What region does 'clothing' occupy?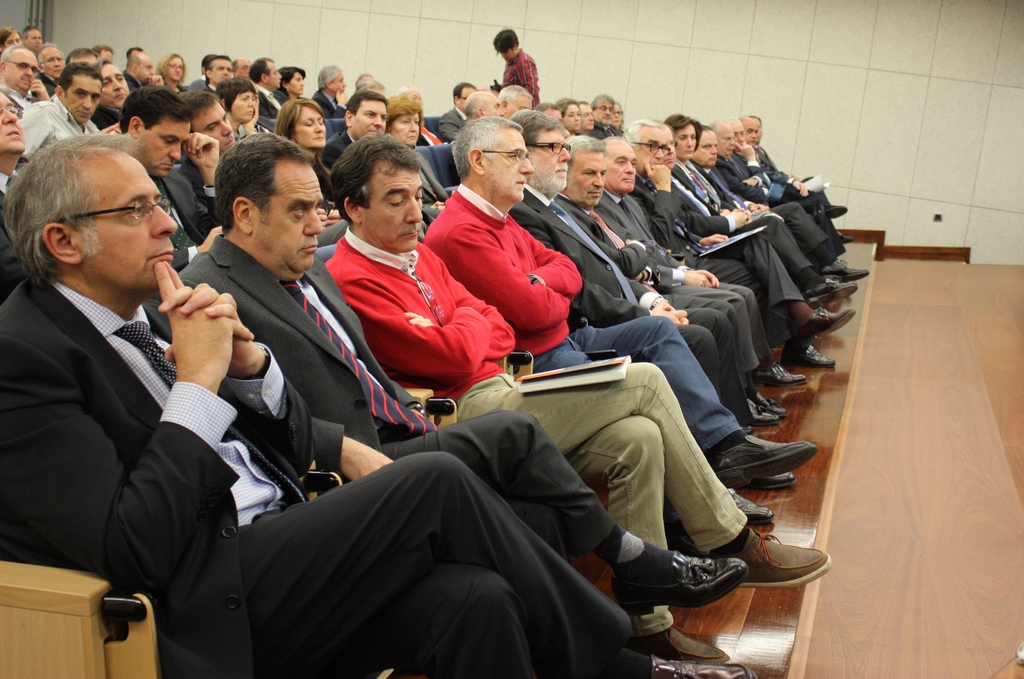
x1=588 y1=116 x2=630 y2=142.
